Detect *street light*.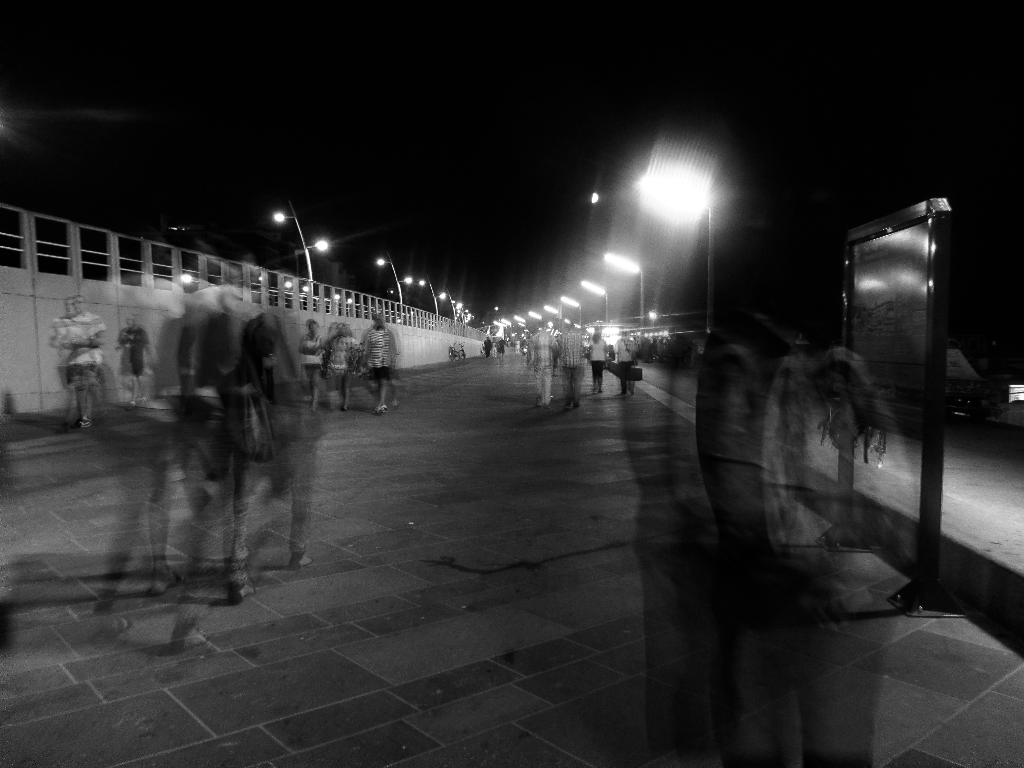
Detected at [371,251,410,315].
